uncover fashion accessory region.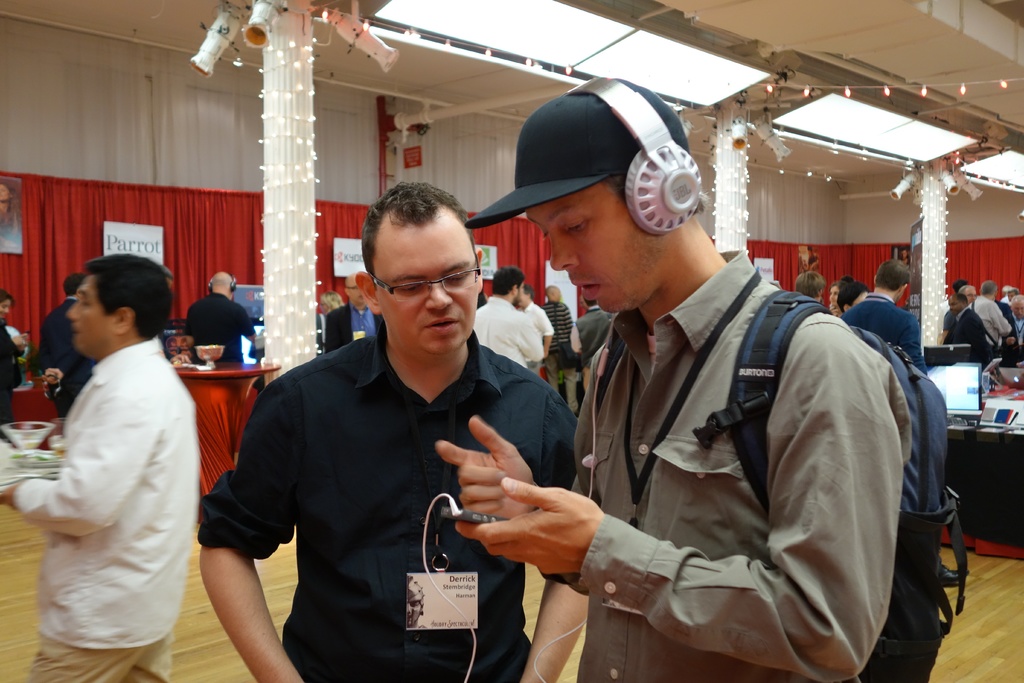
Uncovered: crop(459, 79, 695, 234).
